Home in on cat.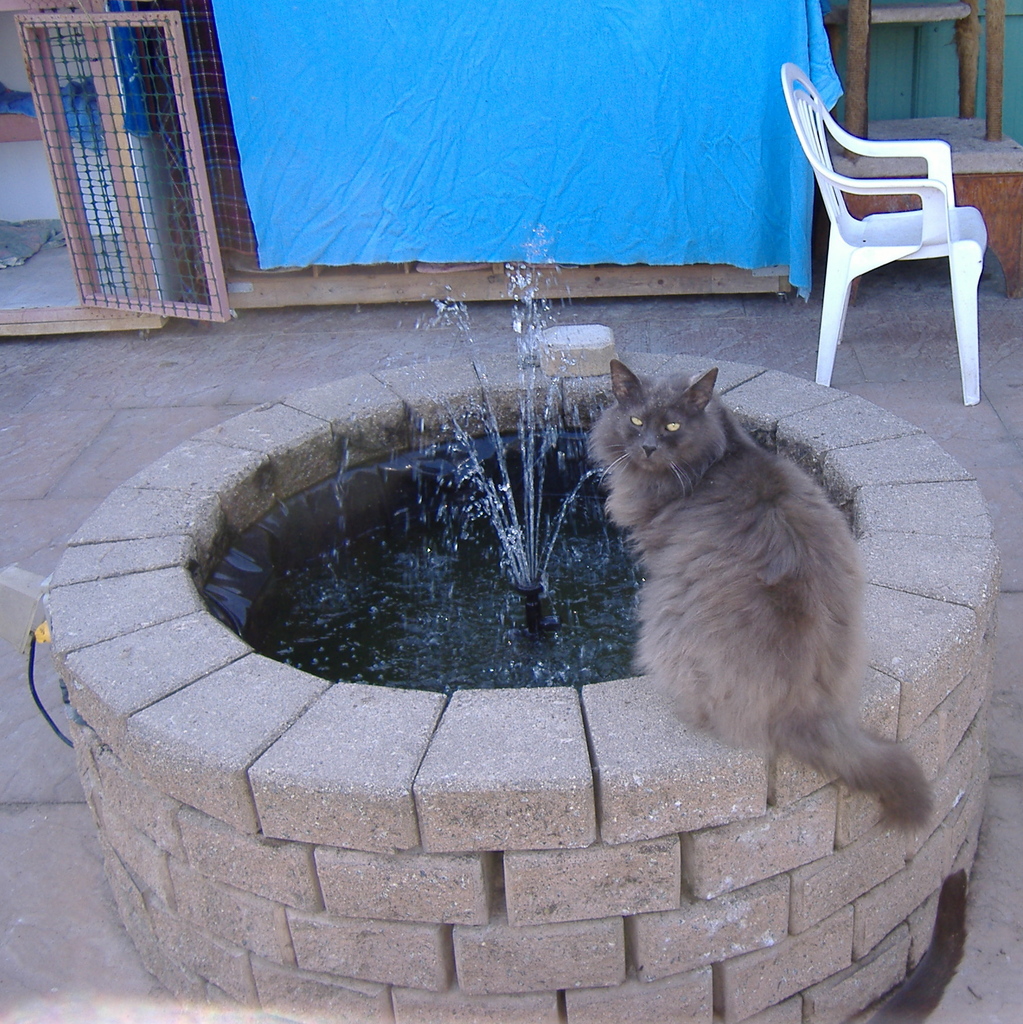
Homed in at 586:354:939:833.
